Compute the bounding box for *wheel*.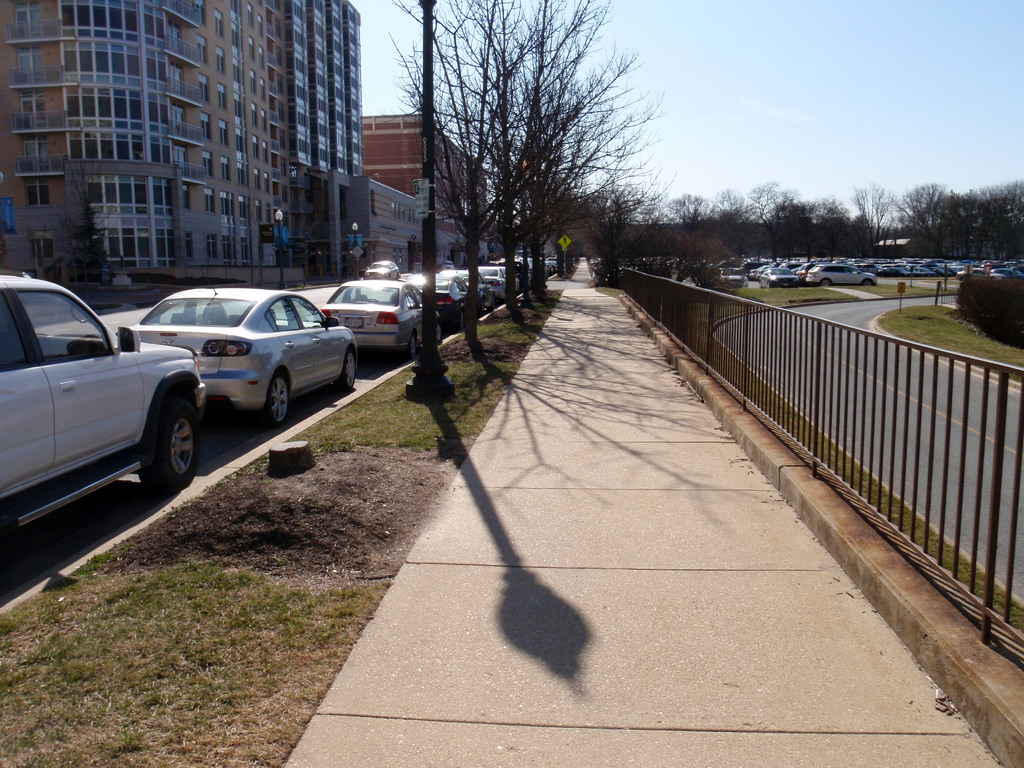
BBox(477, 298, 485, 312).
